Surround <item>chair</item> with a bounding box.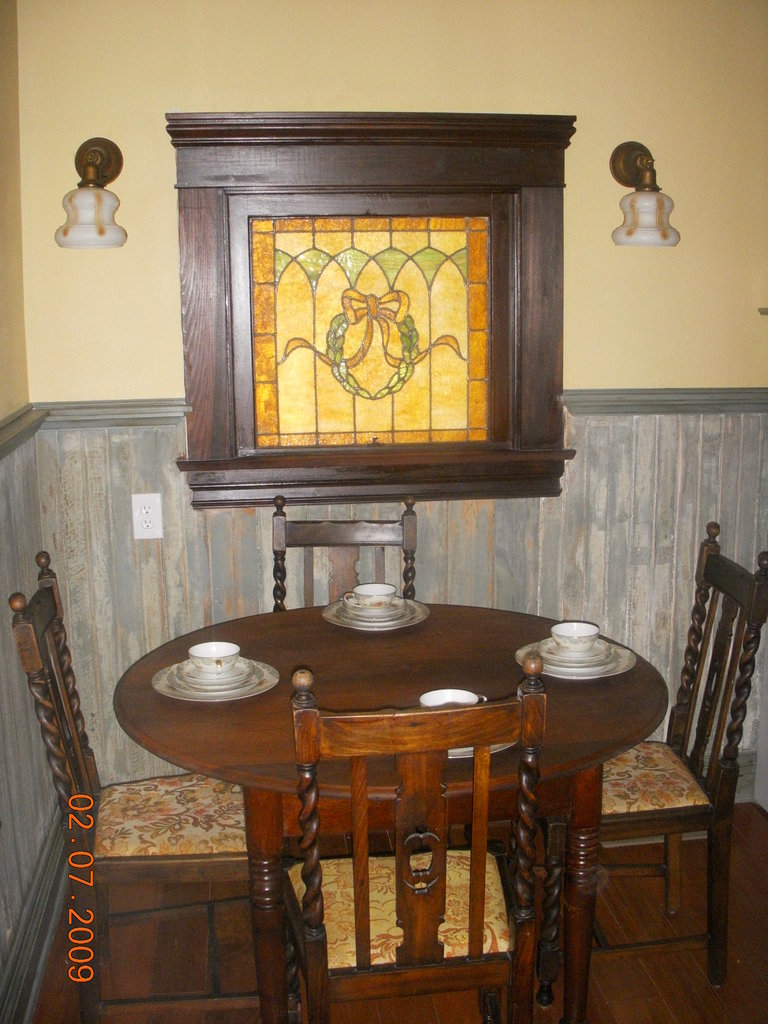
Rect(0, 547, 324, 1023).
